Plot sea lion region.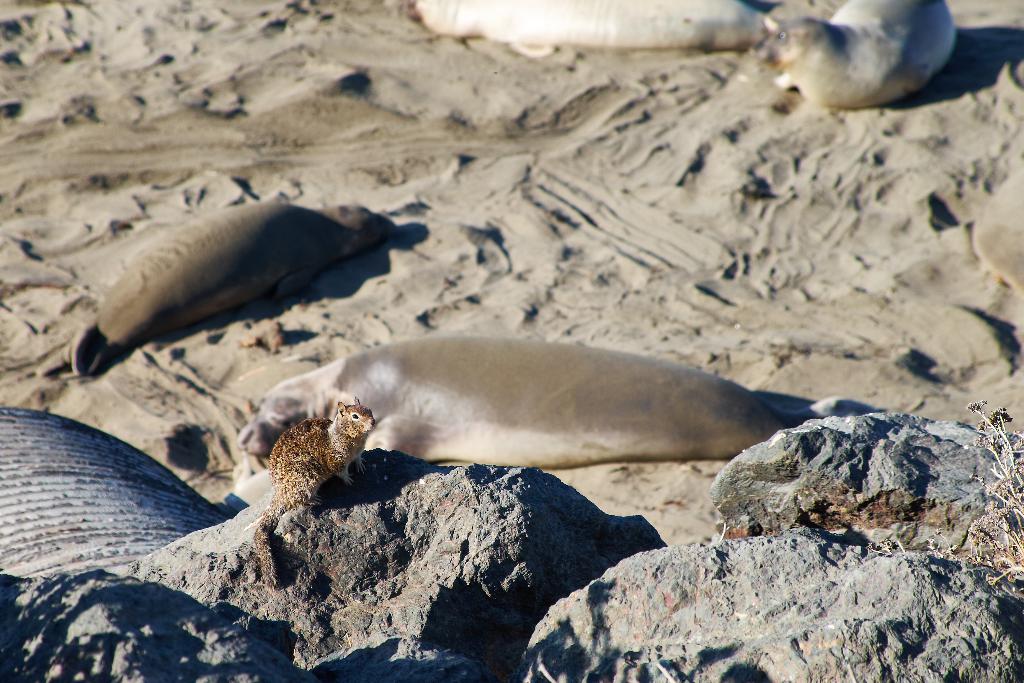
Plotted at box=[398, 0, 782, 51].
